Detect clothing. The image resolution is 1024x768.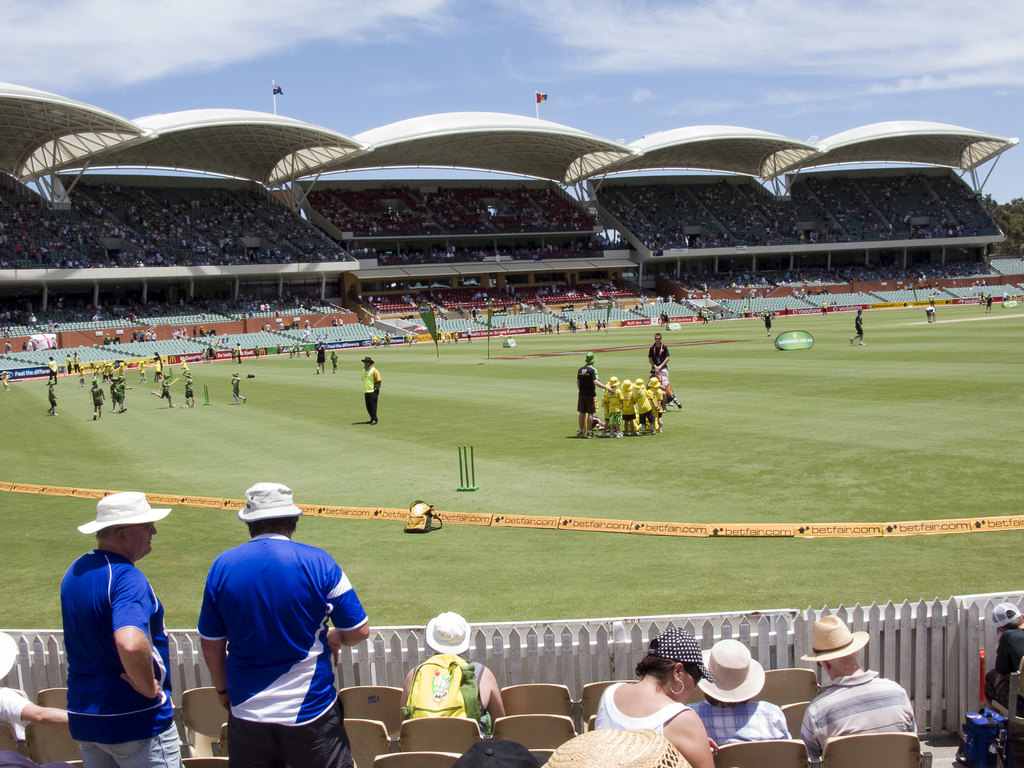
{"x1": 231, "y1": 377, "x2": 241, "y2": 399}.
